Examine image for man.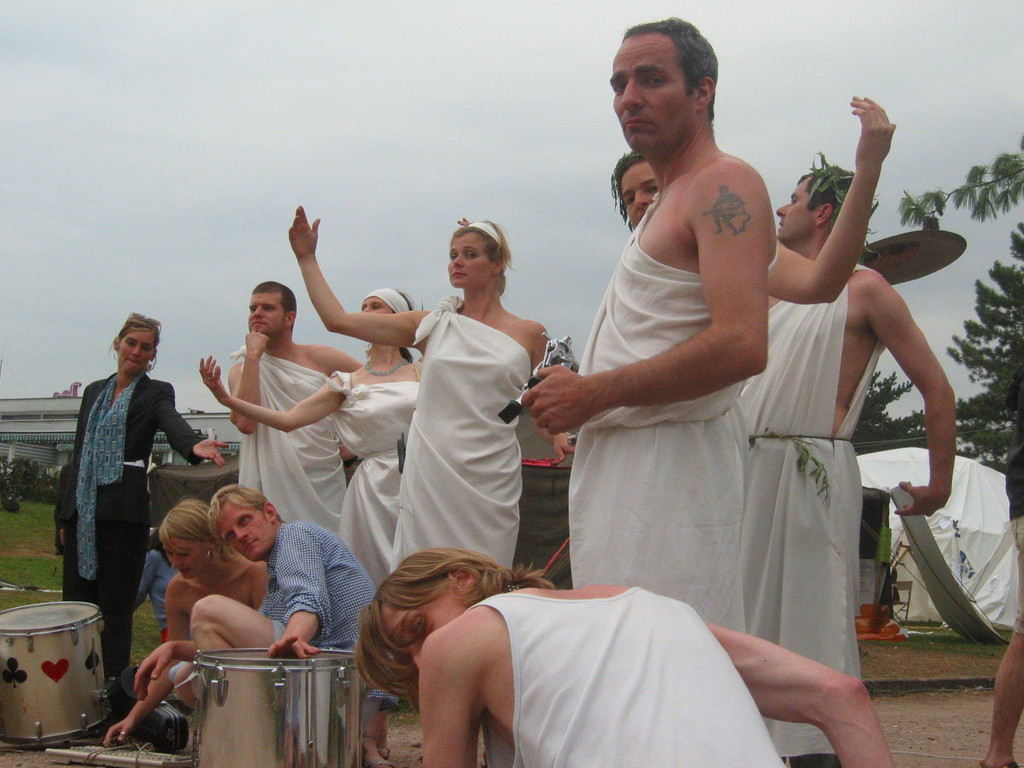
Examination result: <region>227, 281, 366, 538</region>.
